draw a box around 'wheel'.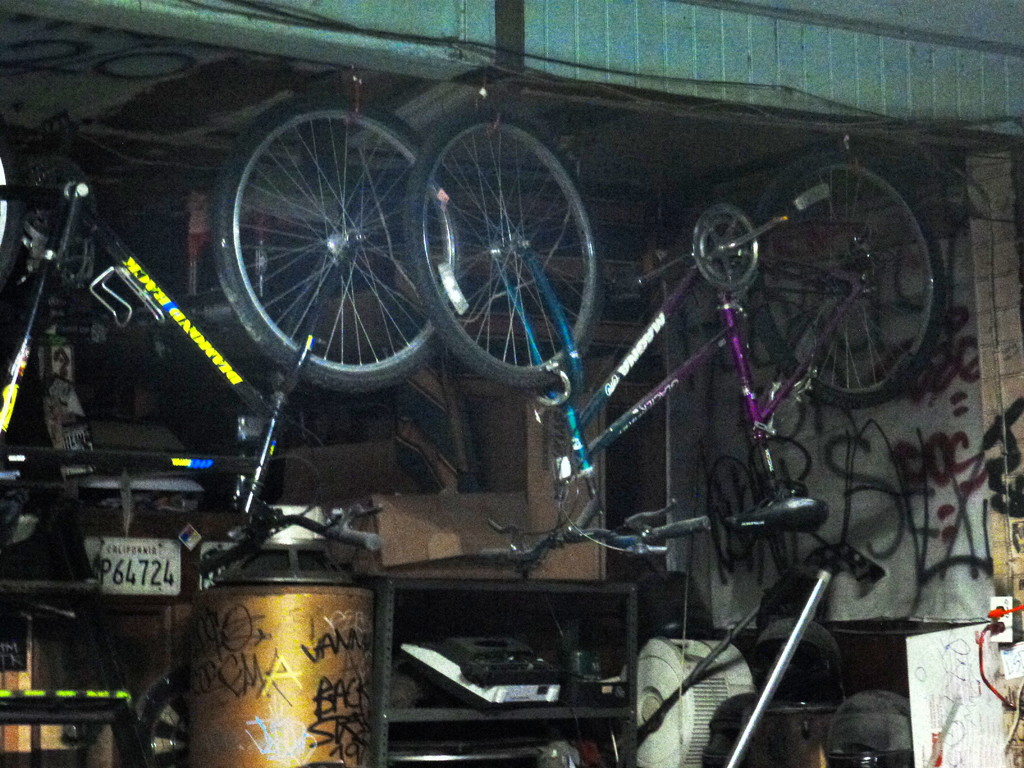
box=[403, 102, 607, 388].
